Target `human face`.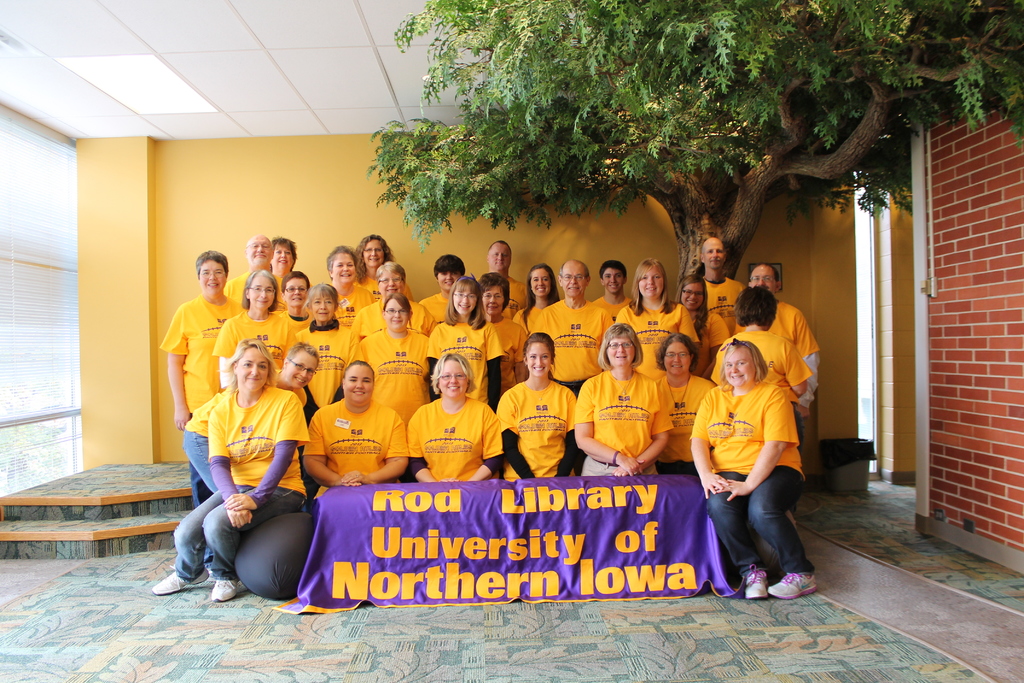
Target region: left=332, top=251, right=356, bottom=284.
